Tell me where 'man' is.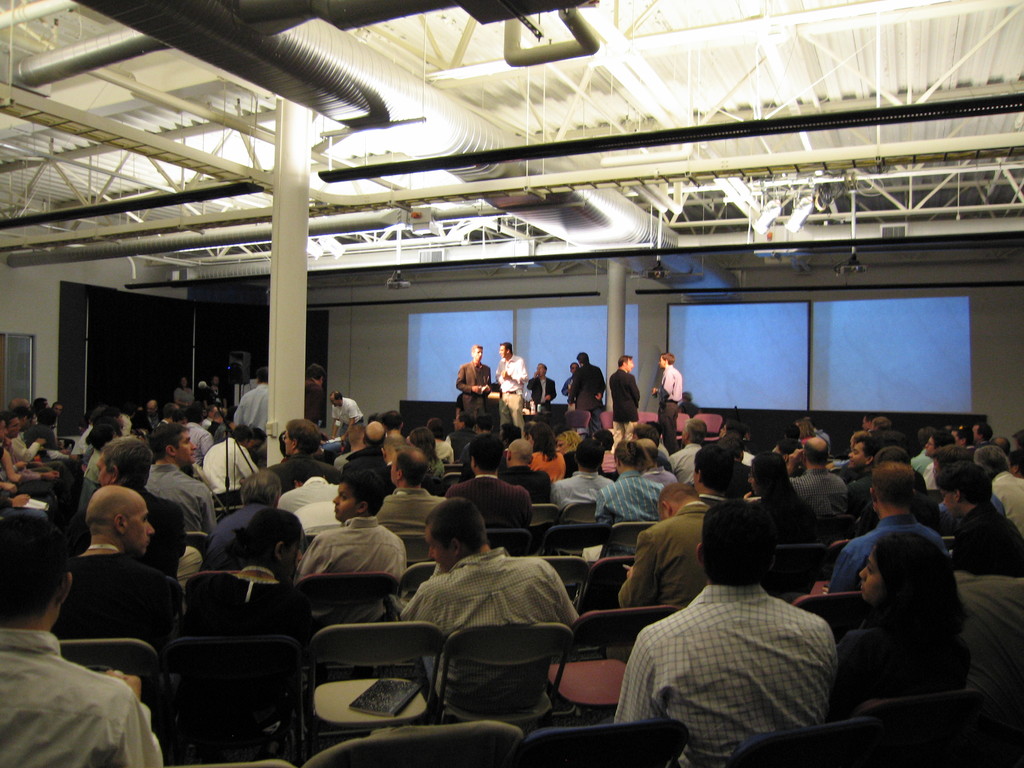
'man' is at region(202, 468, 285, 569).
